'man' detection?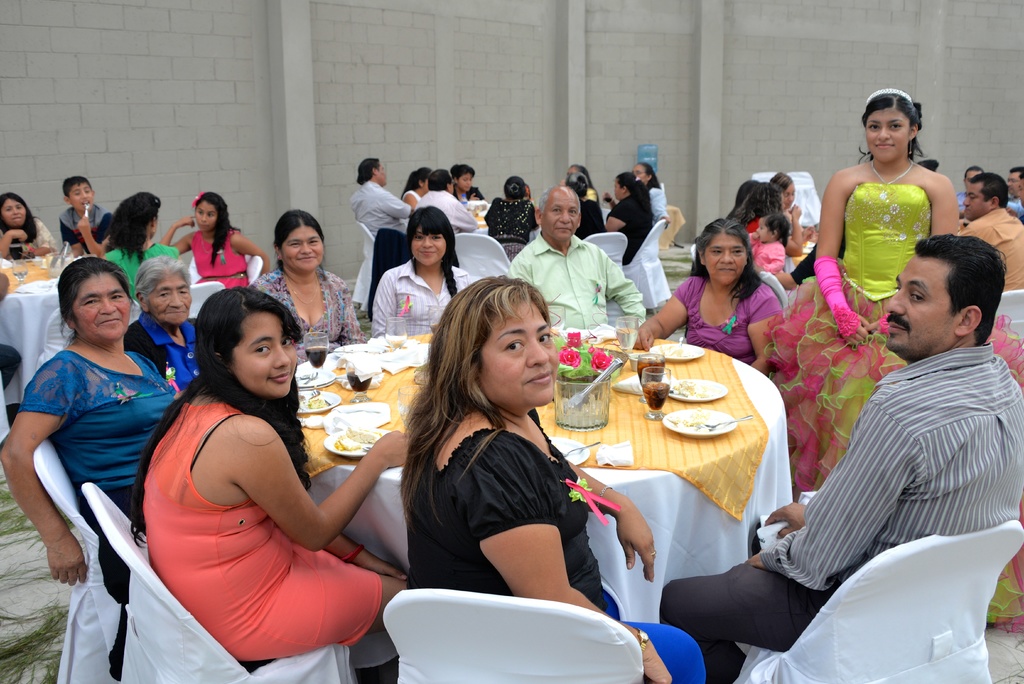
953,172,1023,298
